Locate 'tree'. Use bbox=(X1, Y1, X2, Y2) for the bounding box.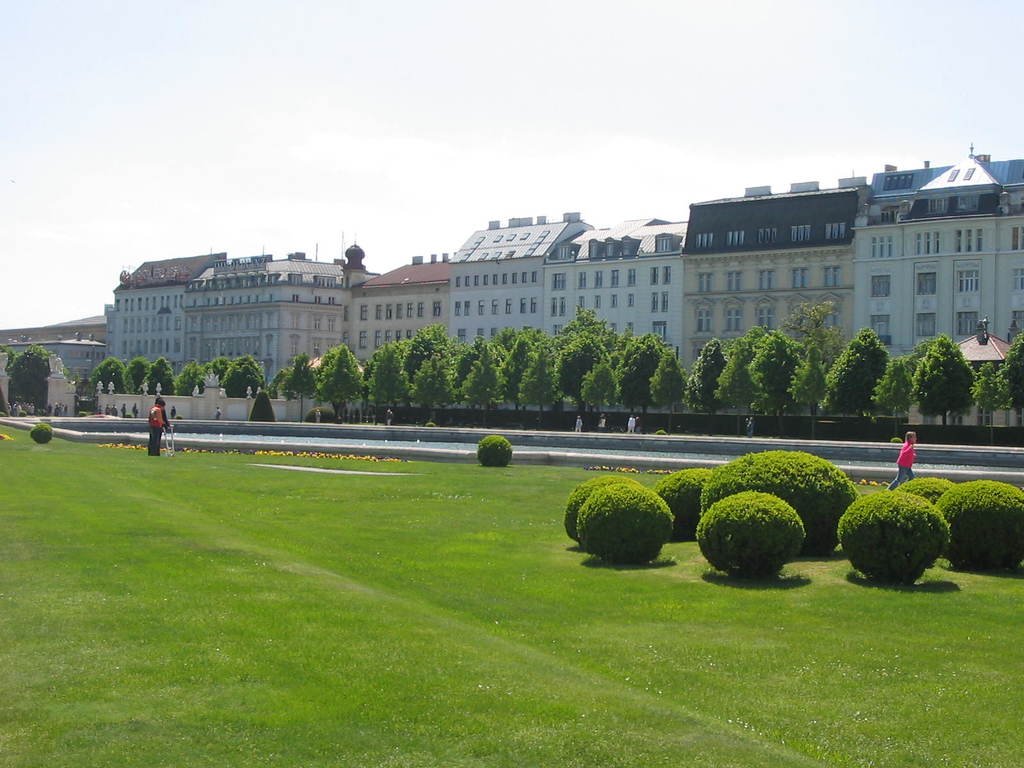
bbox=(647, 347, 688, 433).
